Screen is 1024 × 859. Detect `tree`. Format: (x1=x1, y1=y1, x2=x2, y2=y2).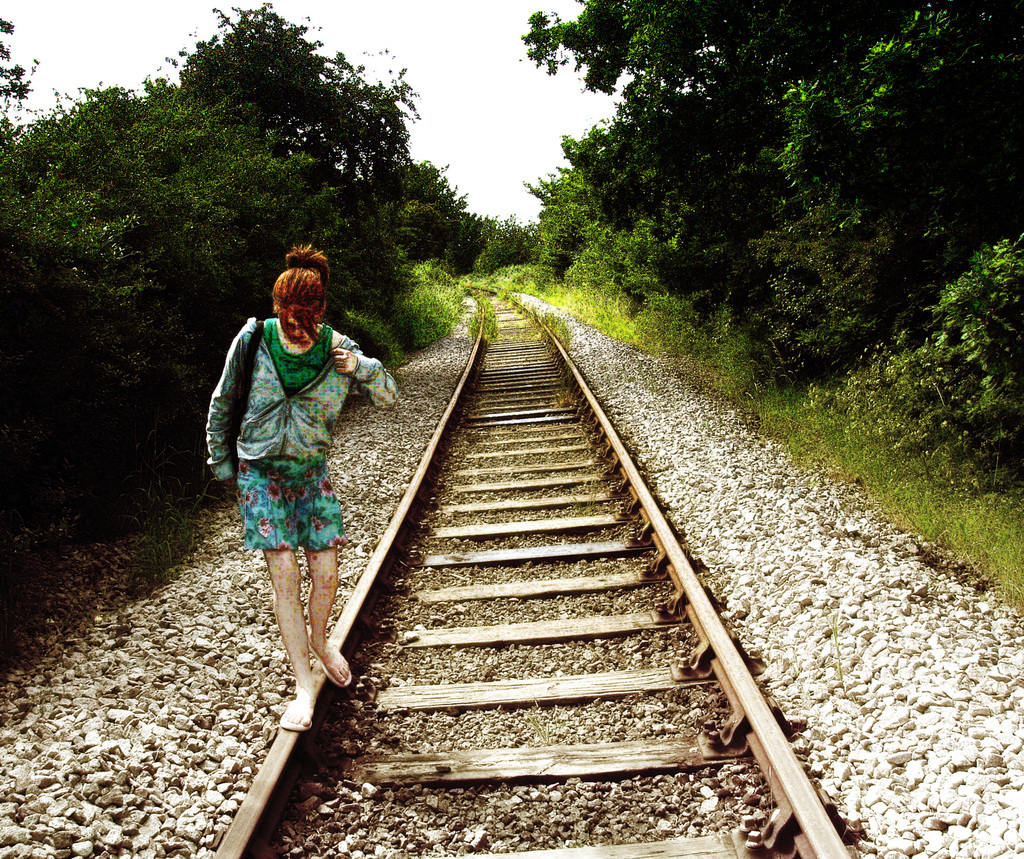
(x1=518, y1=3, x2=1019, y2=492).
